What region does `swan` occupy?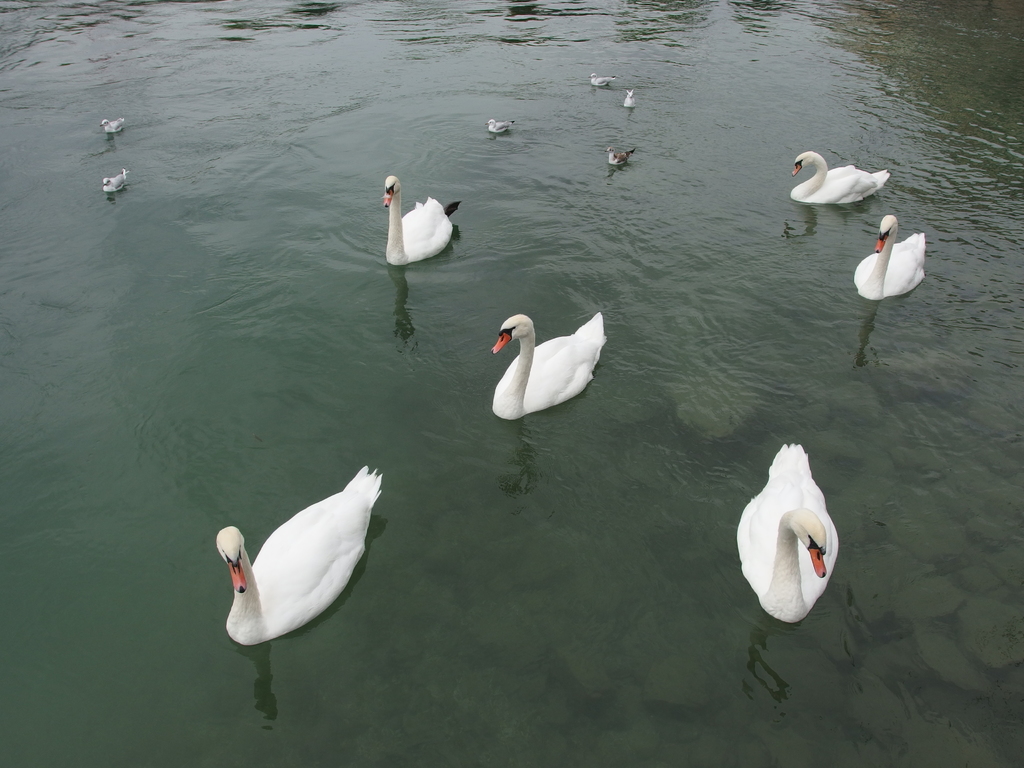
733, 438, 840, 626.
